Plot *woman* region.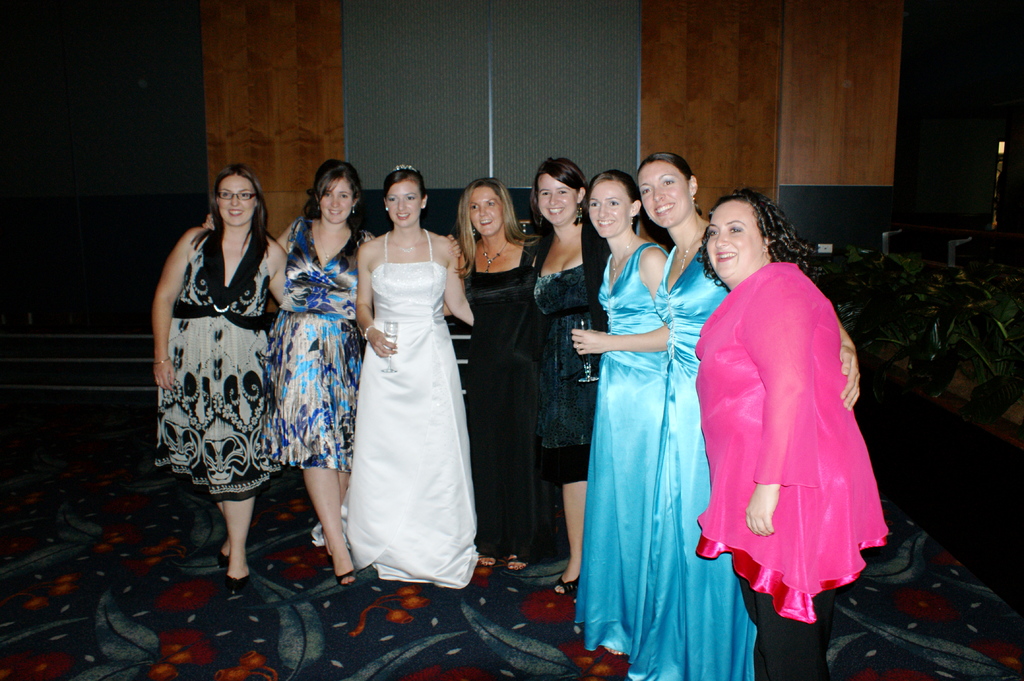
Plotted at l=278, t=167, r=369, b=620.
